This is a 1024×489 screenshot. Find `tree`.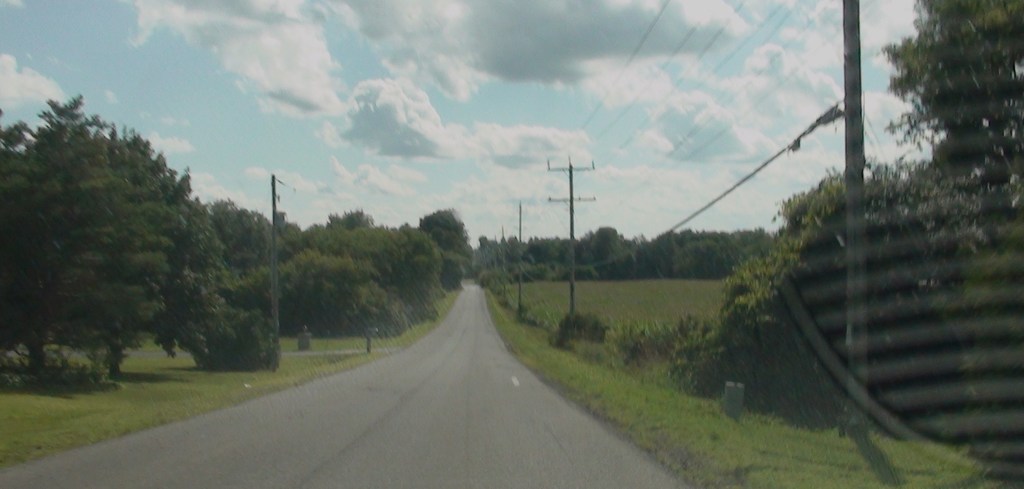
Bounding box: select_region(529, 236, 568, 266).
